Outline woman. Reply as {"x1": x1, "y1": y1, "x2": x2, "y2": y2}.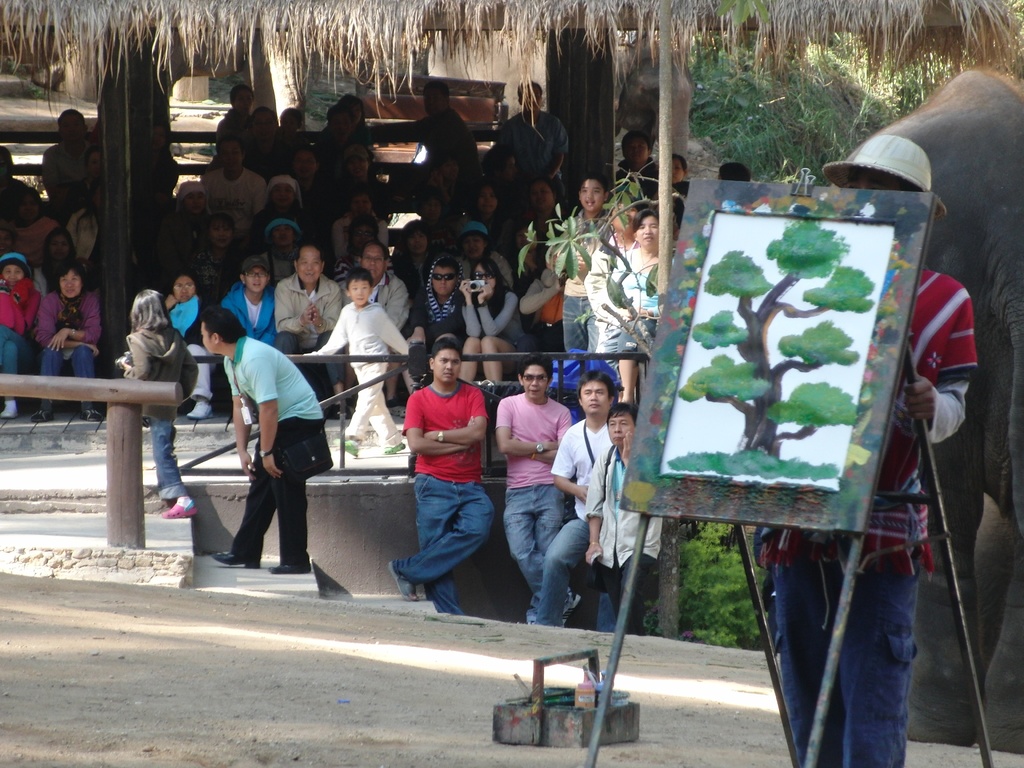
{"x1": 390, "y1": 223, "x2": 423, "y2": 283}.
